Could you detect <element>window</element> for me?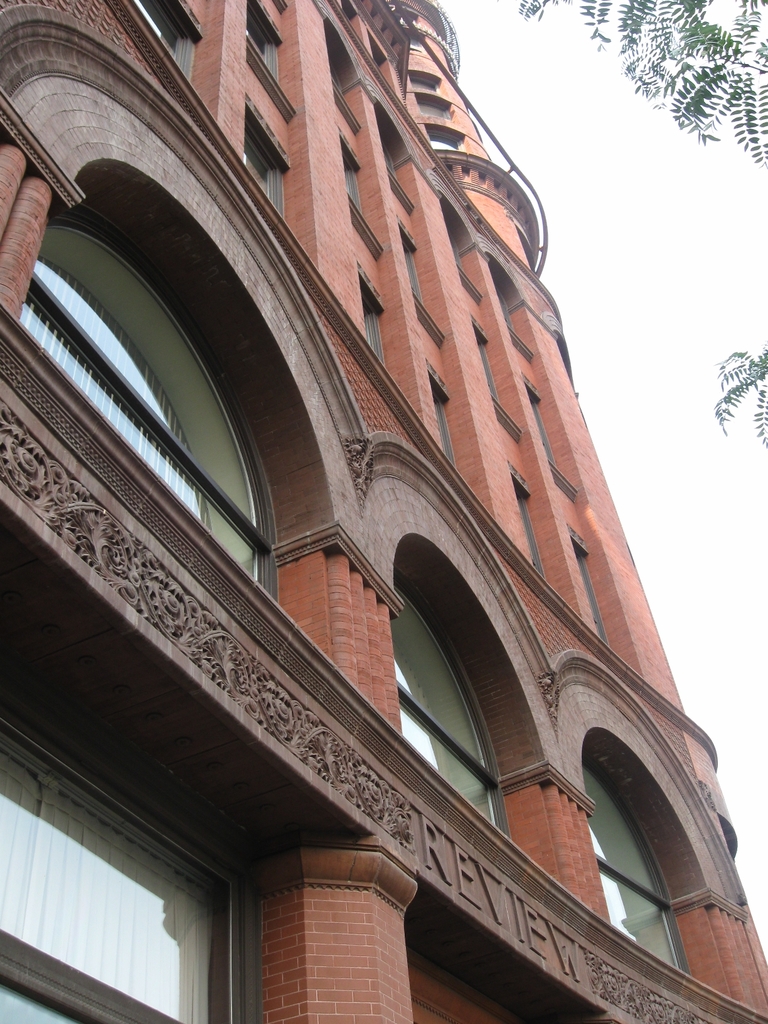
Detection result: x1=123 y1=0 x2=198 y2=88.
